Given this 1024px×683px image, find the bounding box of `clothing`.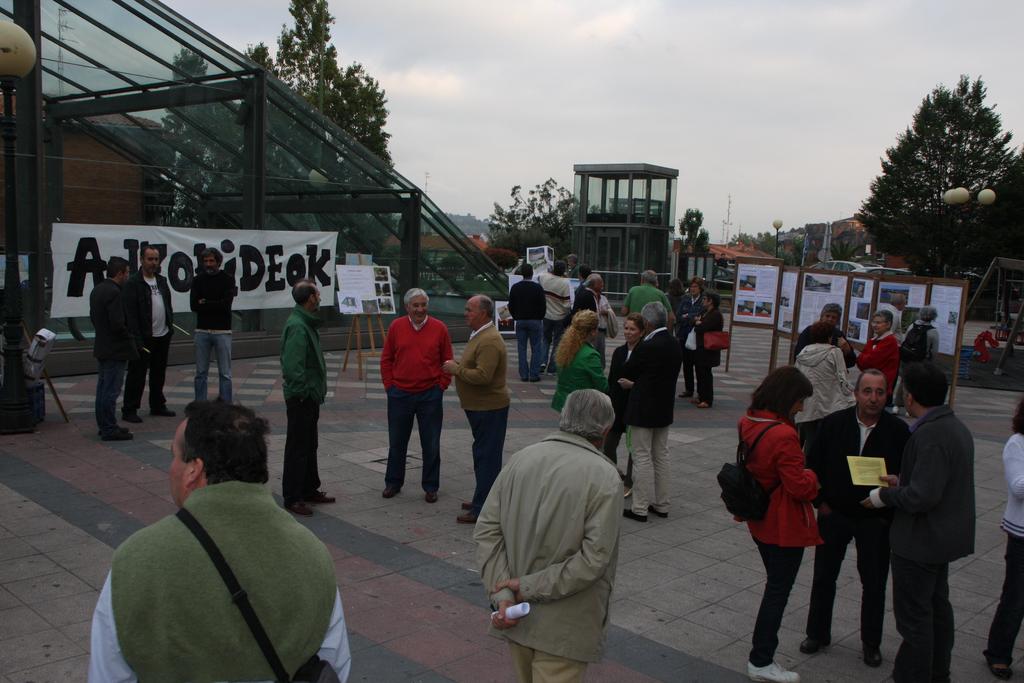
crop(727, 411, 824, 671).
